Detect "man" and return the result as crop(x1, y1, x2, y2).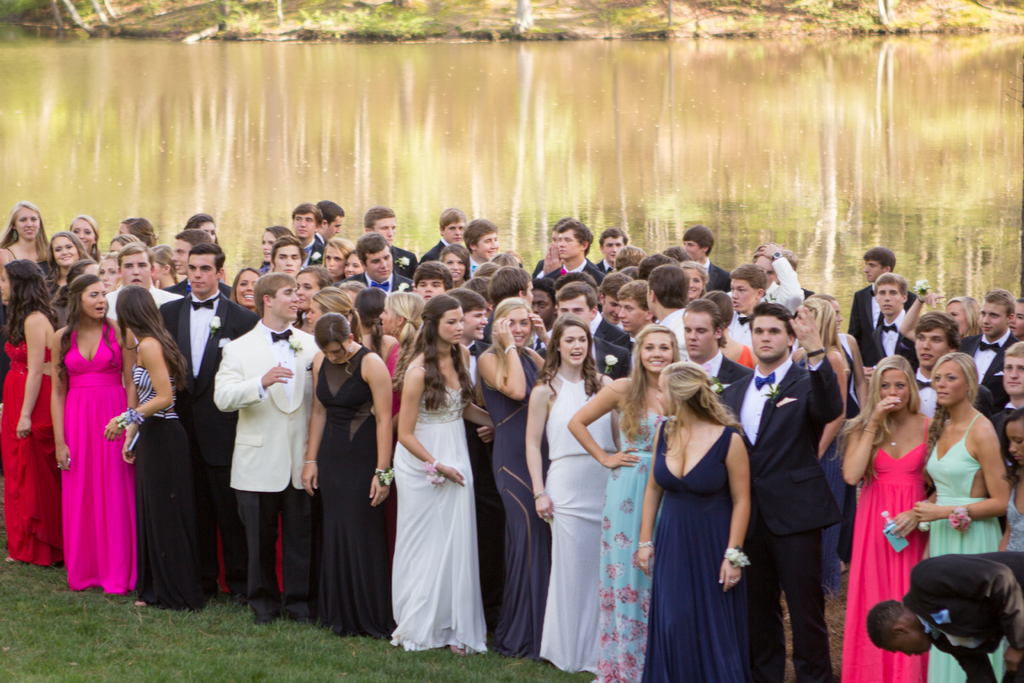
crop(102, 240, 182, 318).
